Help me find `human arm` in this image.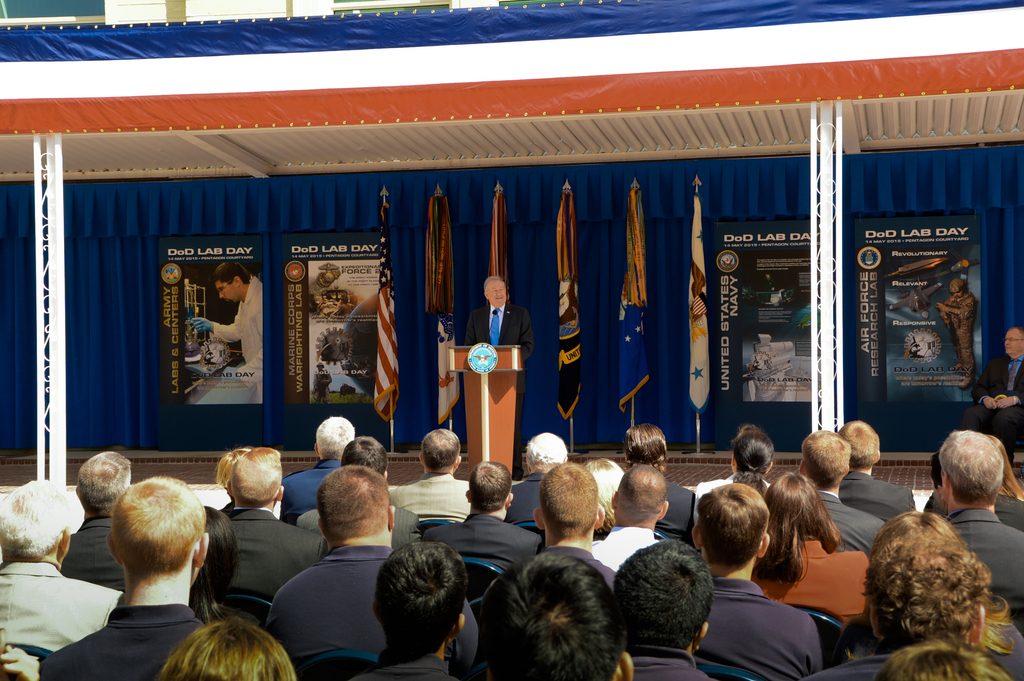
Found it: bbox(188, 315, 237, 344).
